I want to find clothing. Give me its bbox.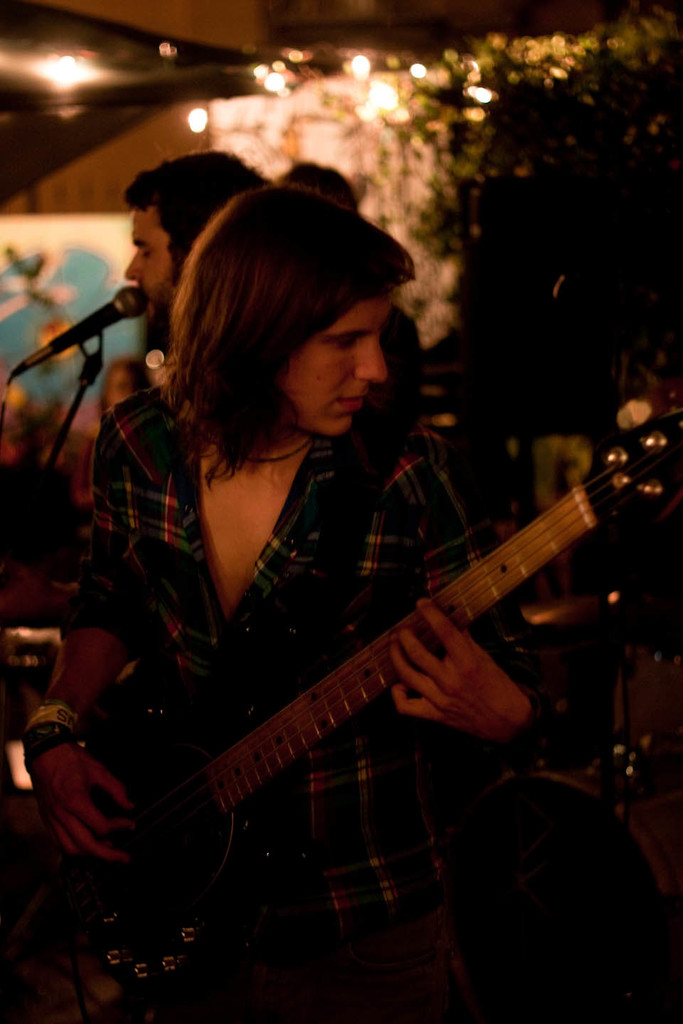
97:272:633:1003.
